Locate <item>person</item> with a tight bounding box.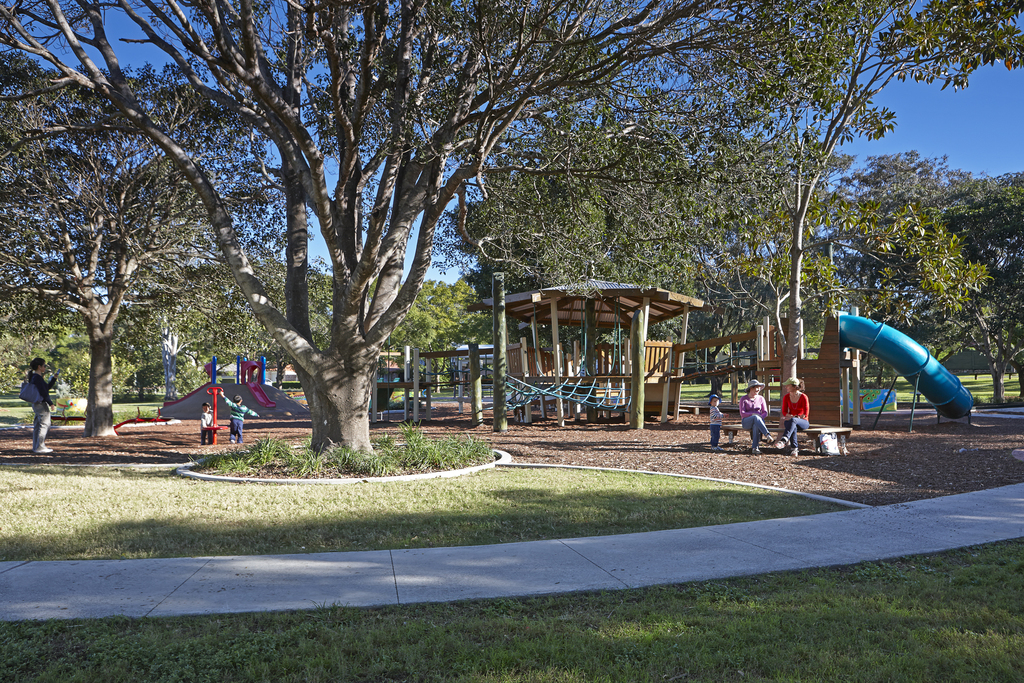
740/378/777/454.
